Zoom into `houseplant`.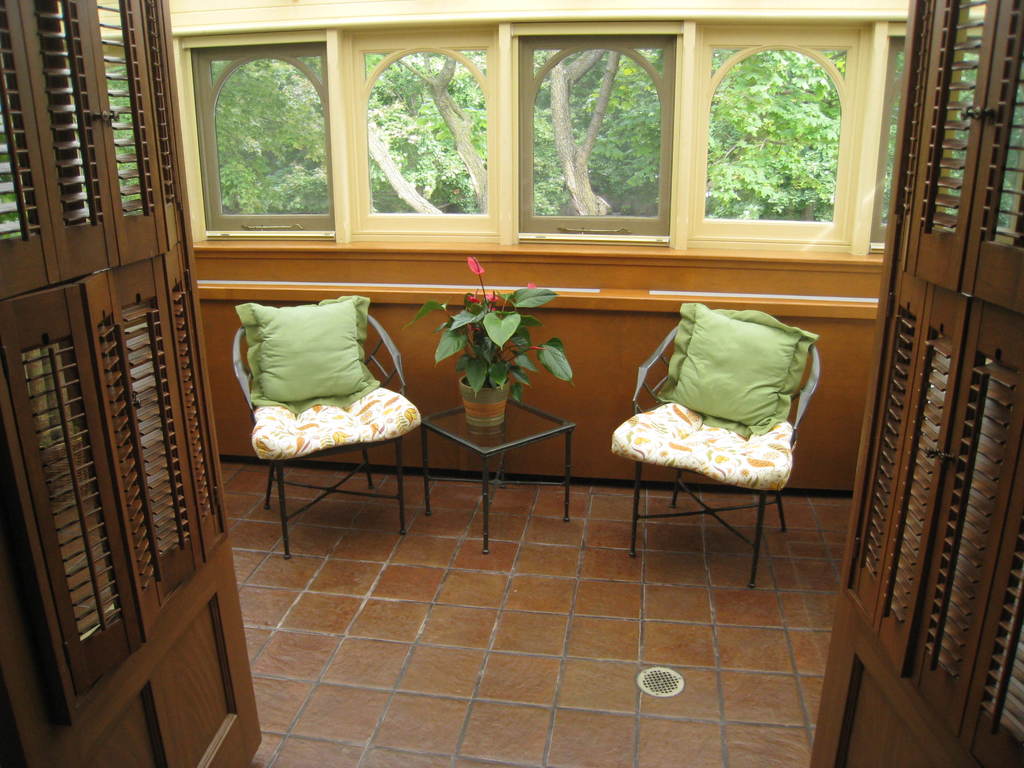
Zoom target: region(403, 255, 571, 435).
